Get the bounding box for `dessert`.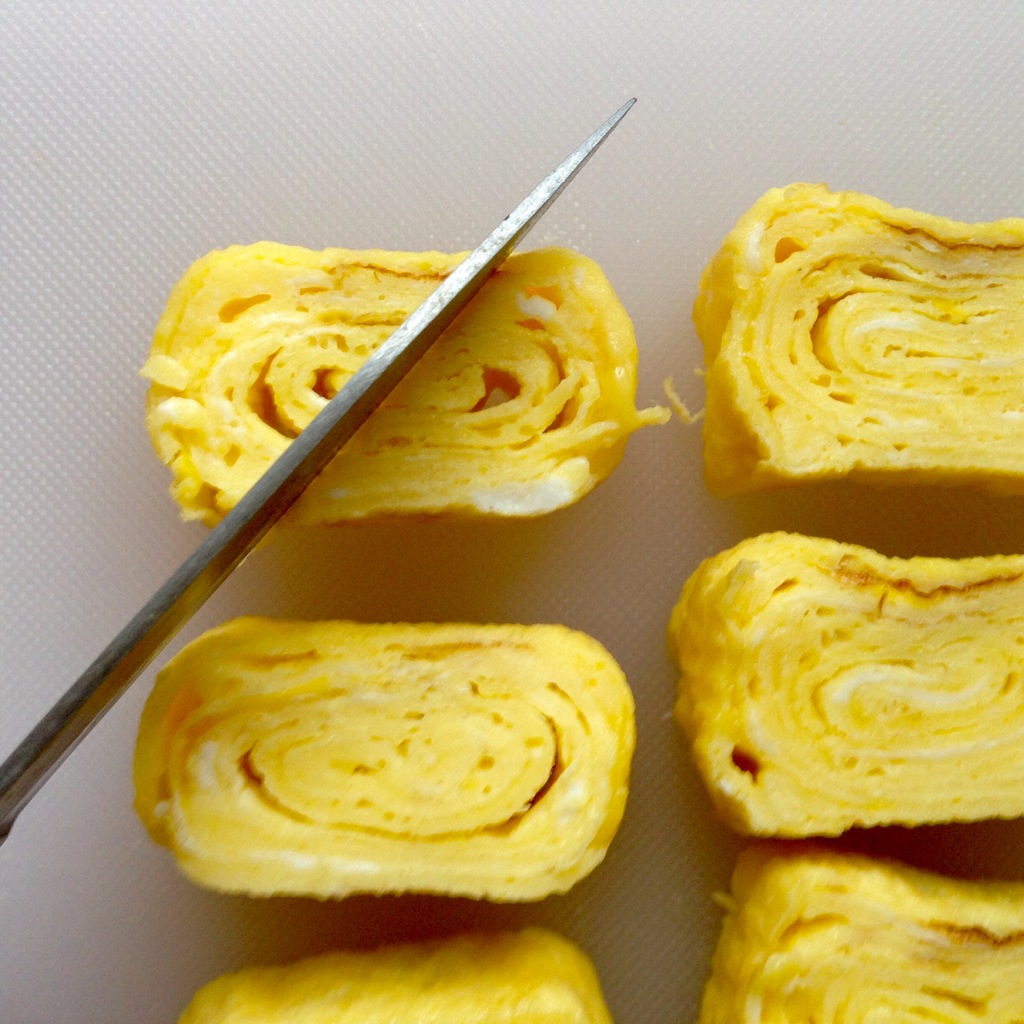
(left=177, top=925, right=614, bottom=1023).
